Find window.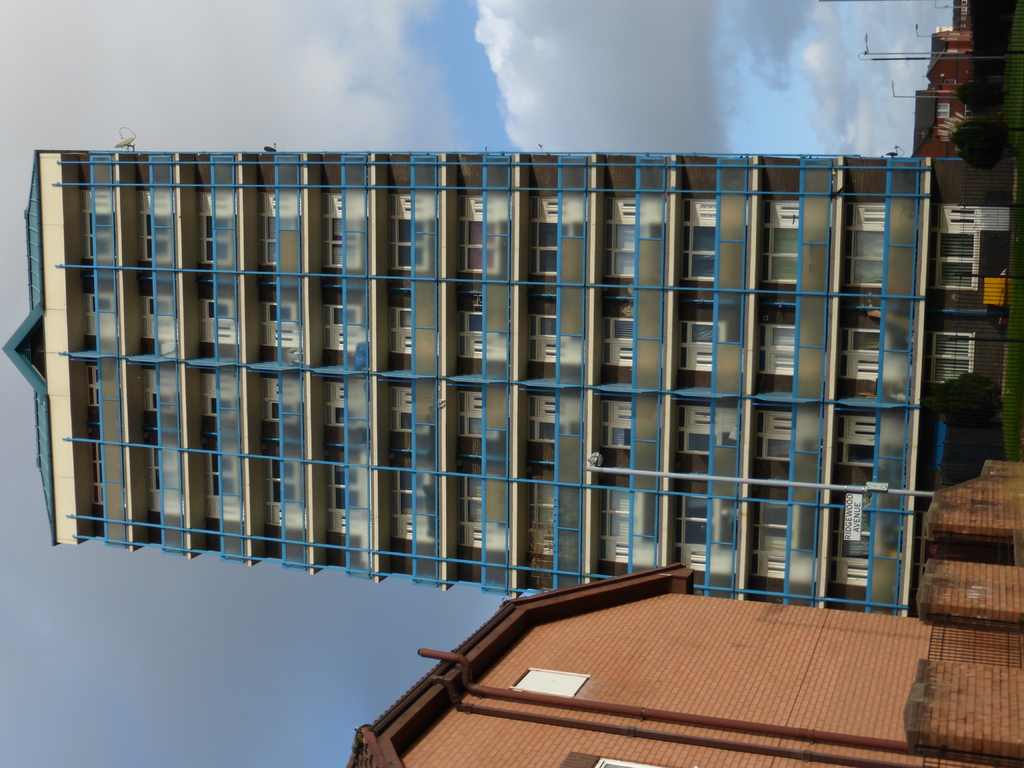
crop(835, 439, 886, 468).
